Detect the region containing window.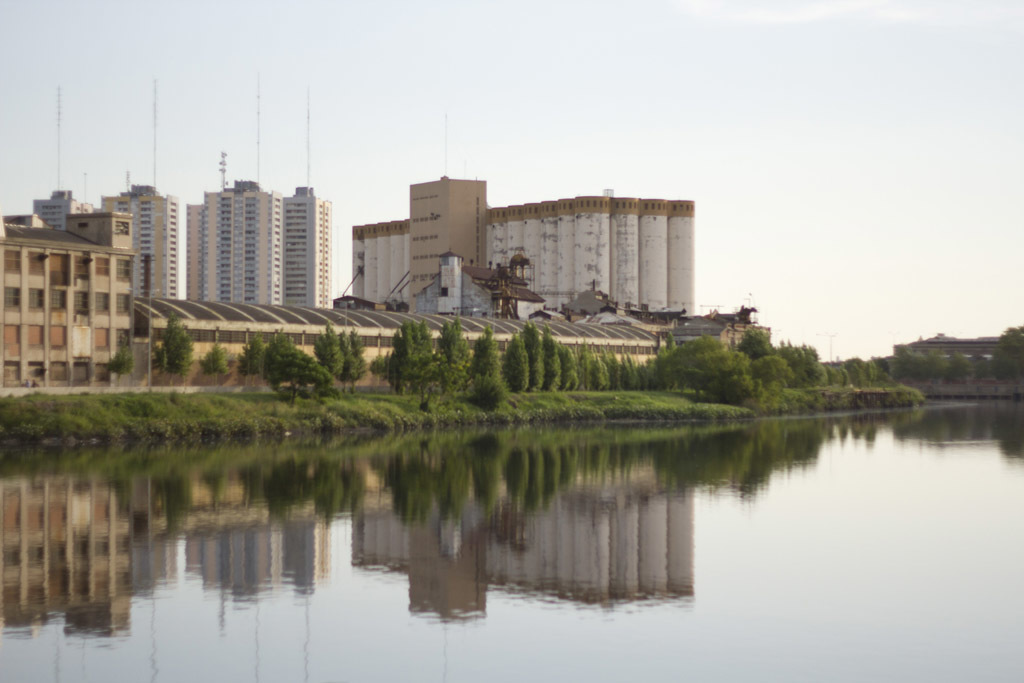
[x1=0, y1=361, x2=20, y2=387].
